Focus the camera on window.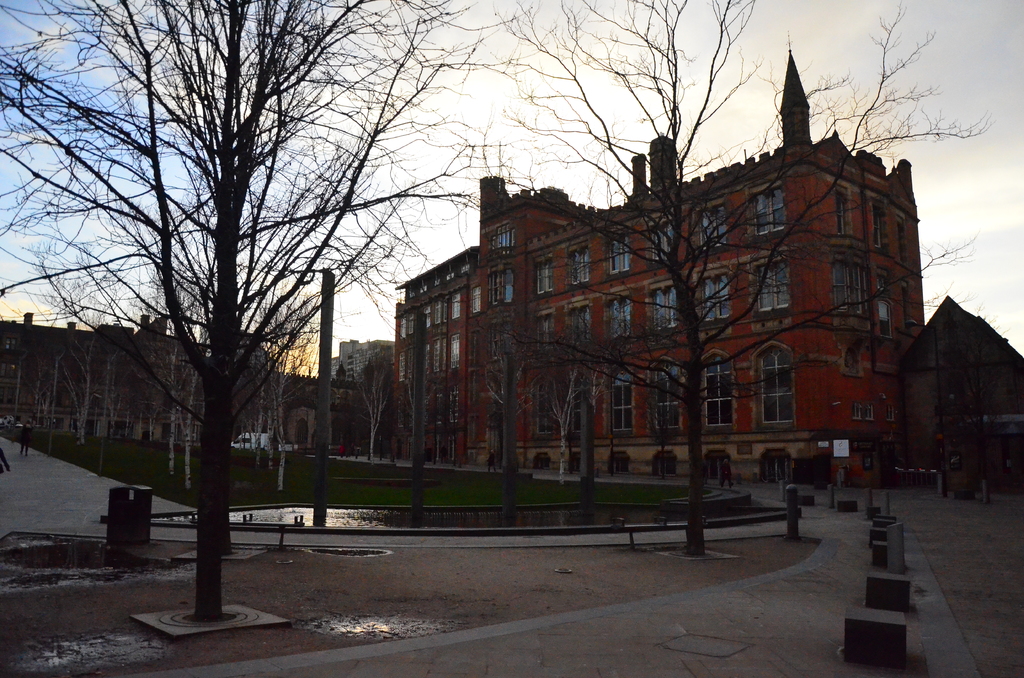
Focus region: region(876, 267, 891, 293).
